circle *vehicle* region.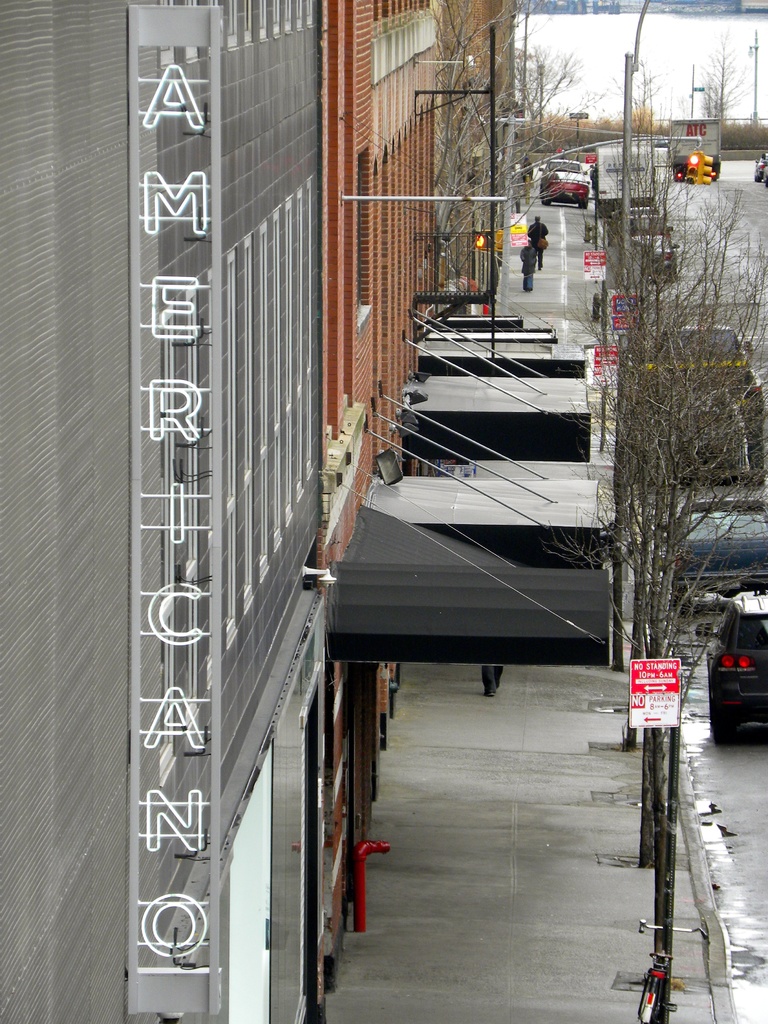
Region: BBox(708, 584, 765, 748).
